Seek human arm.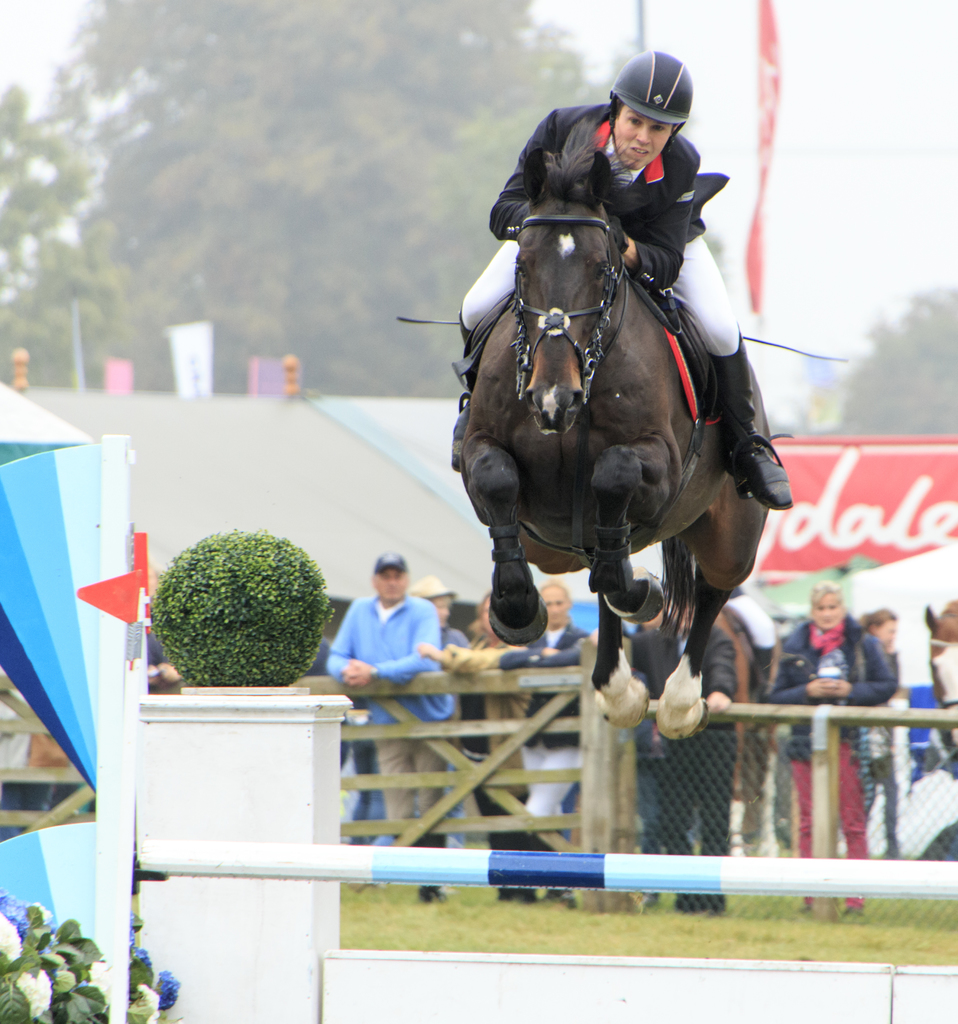
x1=347 y1=603 x2=454 y2=691.
